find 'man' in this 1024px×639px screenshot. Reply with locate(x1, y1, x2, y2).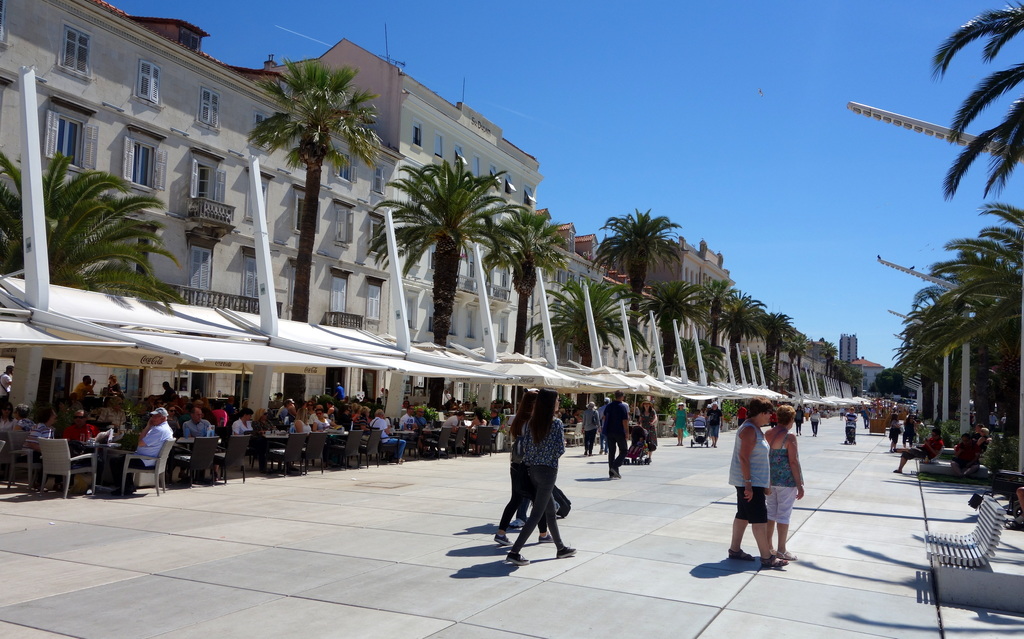
locate(735, 402, 748, 428).
